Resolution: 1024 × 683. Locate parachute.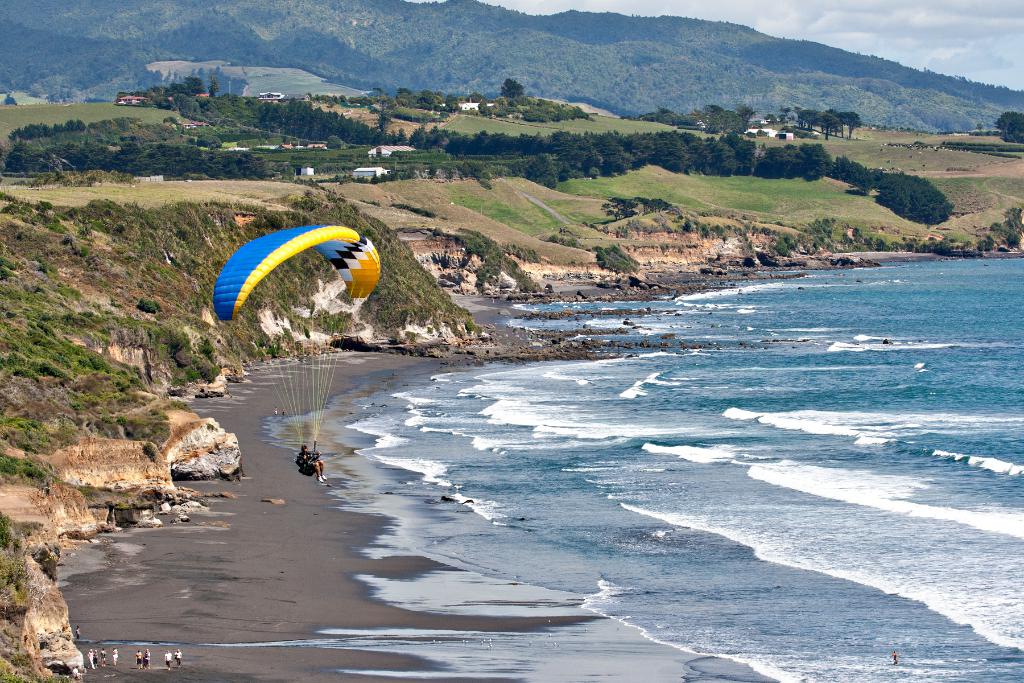
<region>223, 218, 364, 503</region>.
